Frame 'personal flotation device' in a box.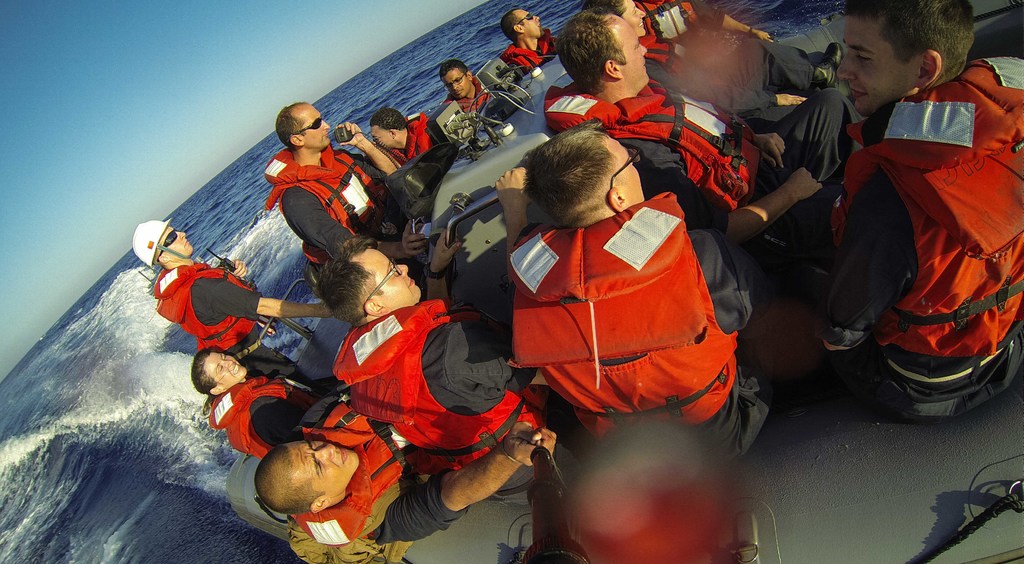
box=[438, 73, 488, 116].
